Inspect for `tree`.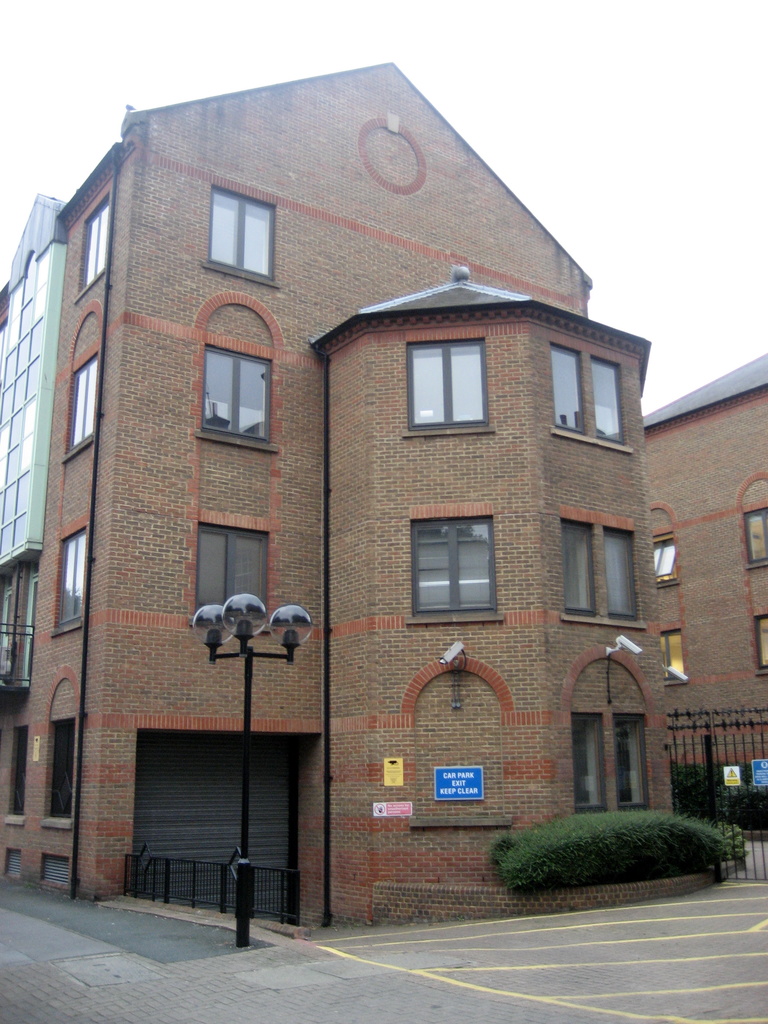
Inspection: 715:762:750:829.
